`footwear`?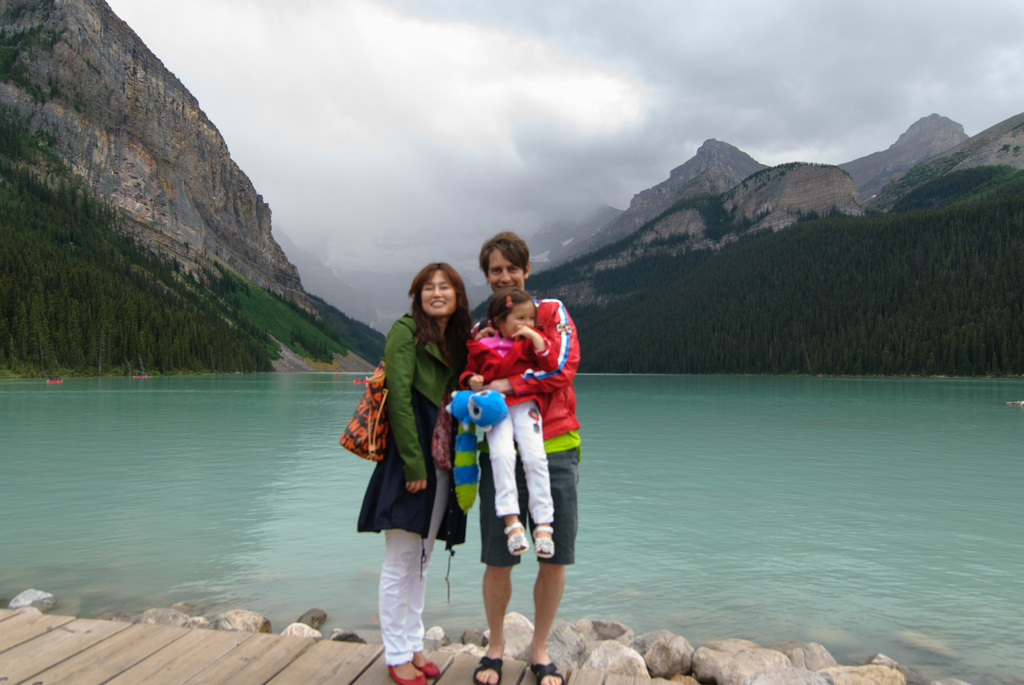
box=[389, 671, 428, 684]
